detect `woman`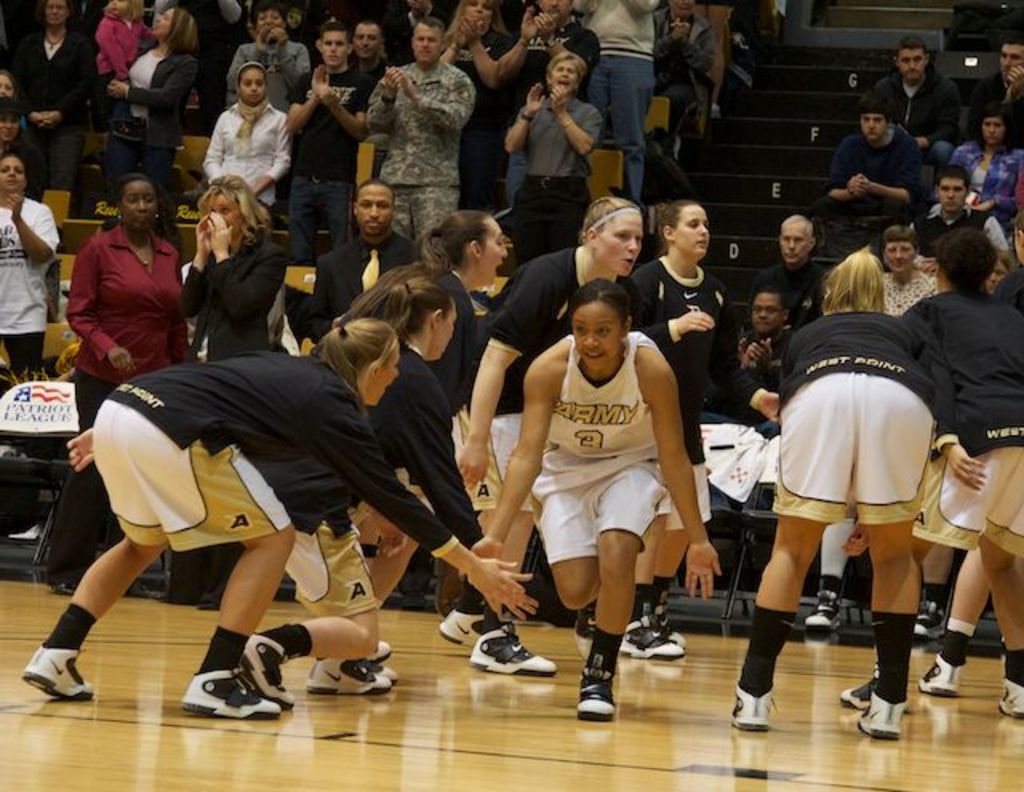
x1=186 y1=176 x2=291 y2=363
